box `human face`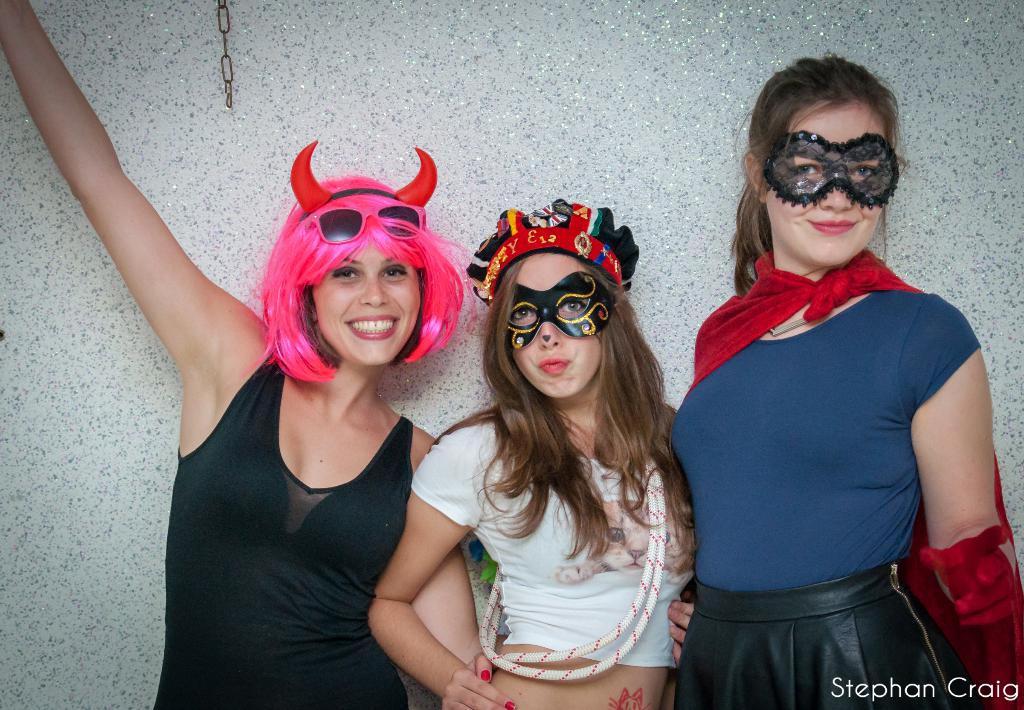
l=502, t=250, r=604, b=398
